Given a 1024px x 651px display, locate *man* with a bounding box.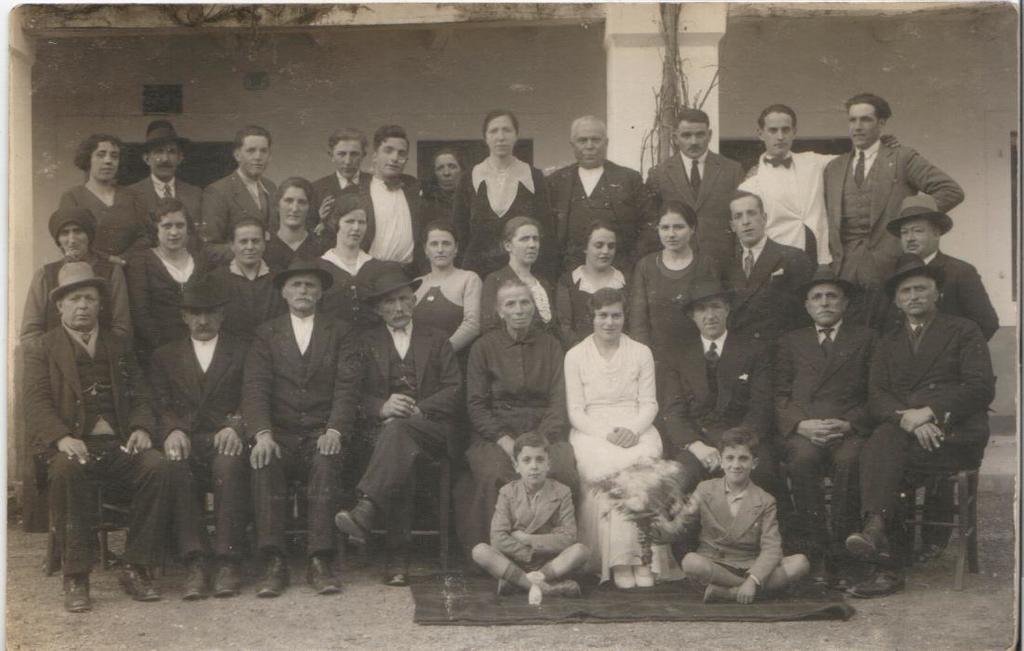
Located: <bbox>313, 130, 375, 236</bbox>.
